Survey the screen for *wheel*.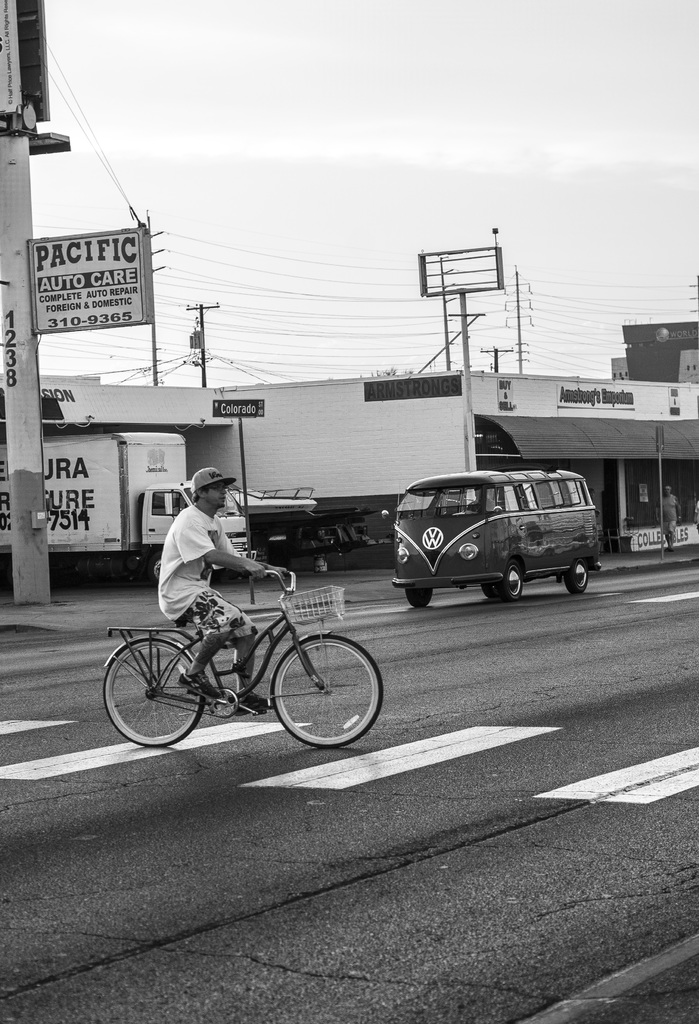
Survey found: (503,562,524,600).
